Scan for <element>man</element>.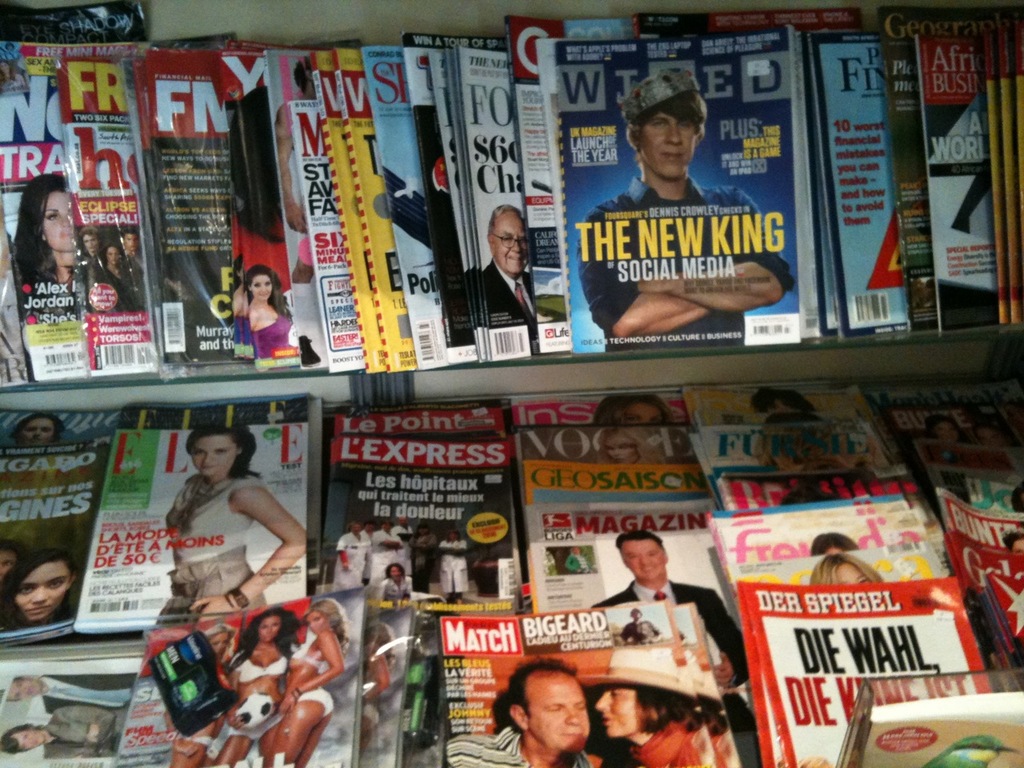
Scan result: bbox=(446, 657, 599, 767).
